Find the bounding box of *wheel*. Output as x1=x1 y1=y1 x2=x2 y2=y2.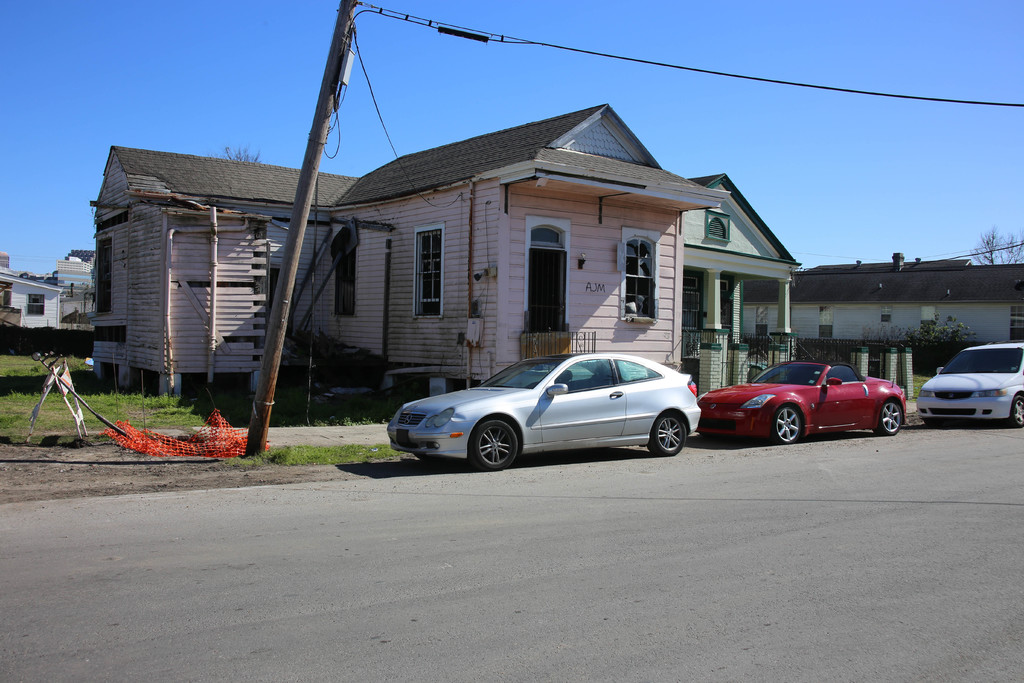
x1=464 y1=413 x2=519 y2=476.
